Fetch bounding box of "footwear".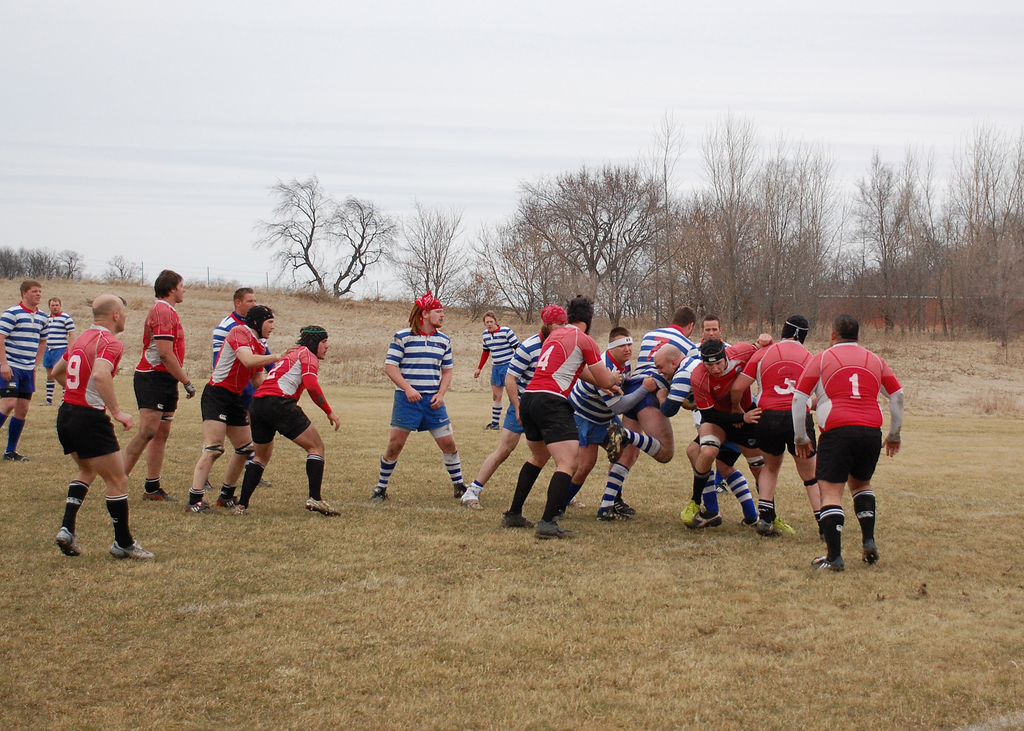
Bbox: x1=216, y1=497, x2=239, y2=509.
